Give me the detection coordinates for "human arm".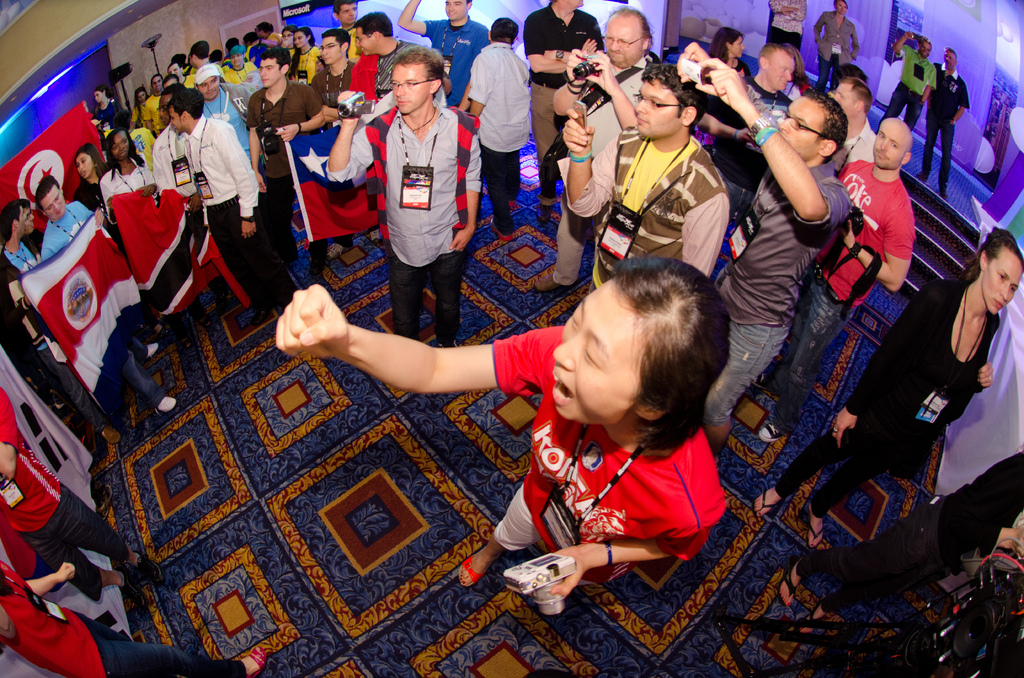
bbox(813, 13, 824, 44).
